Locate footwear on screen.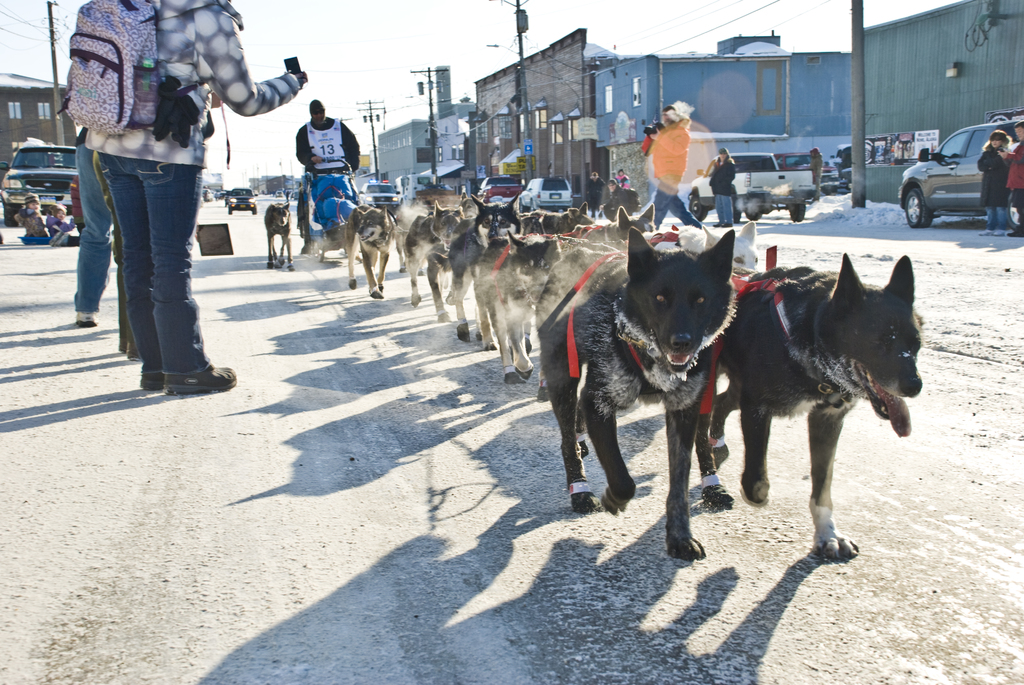
On screen at 714/222/724/227.
